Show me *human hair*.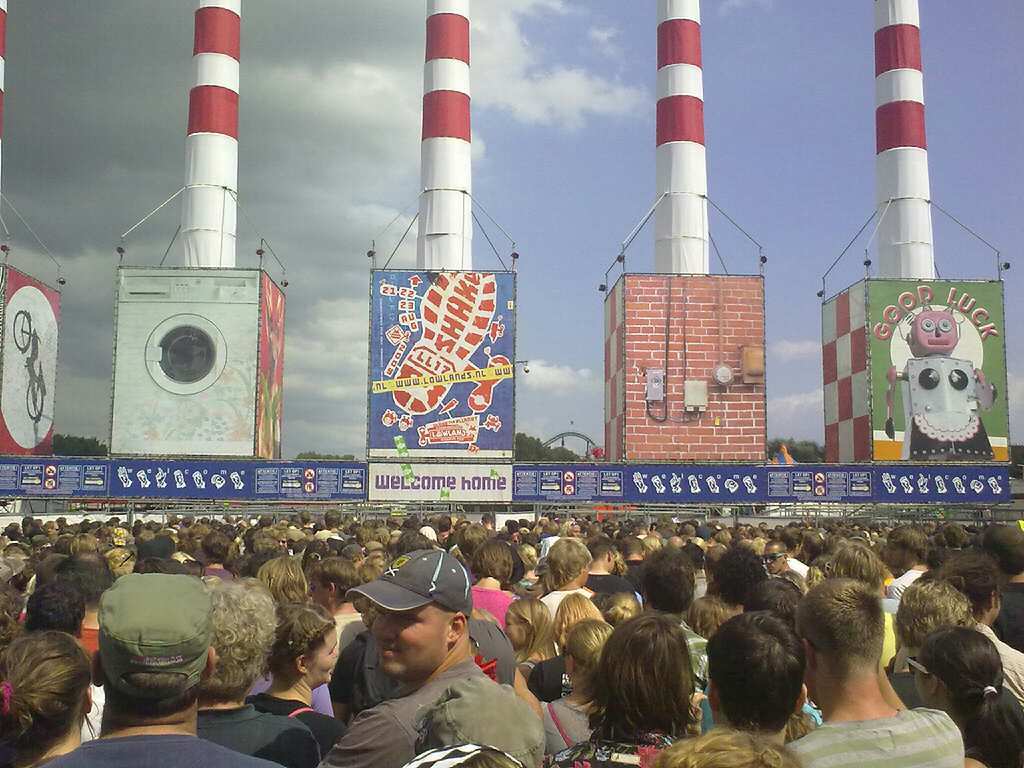
*human hair* is here: l=559, t=612, r=622, b=690.
